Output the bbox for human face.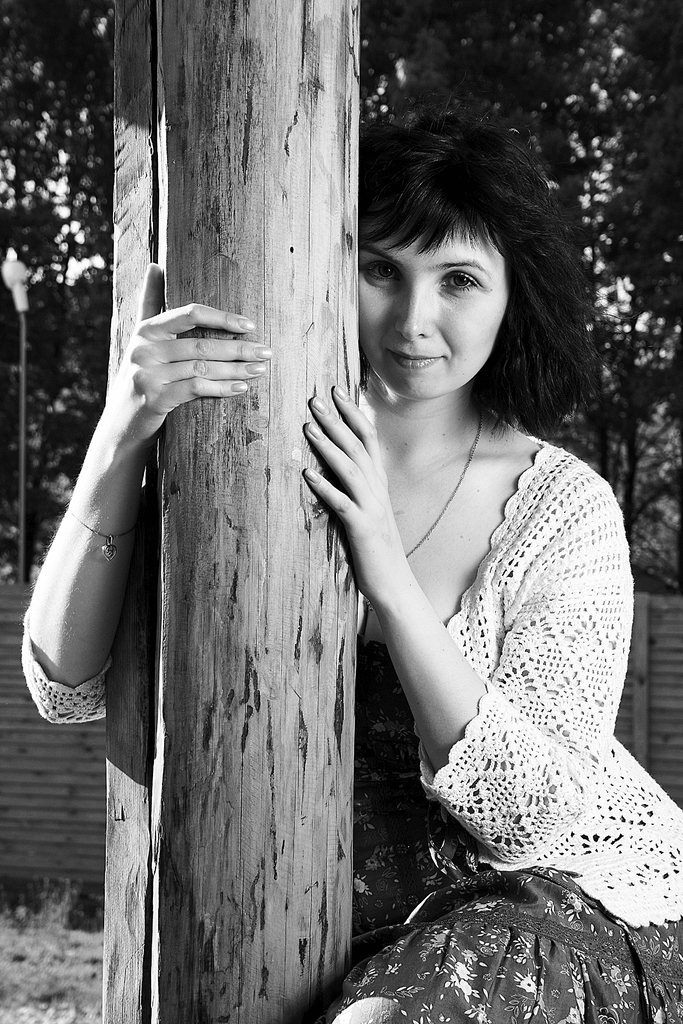
region(361, 220, 521, 398).
